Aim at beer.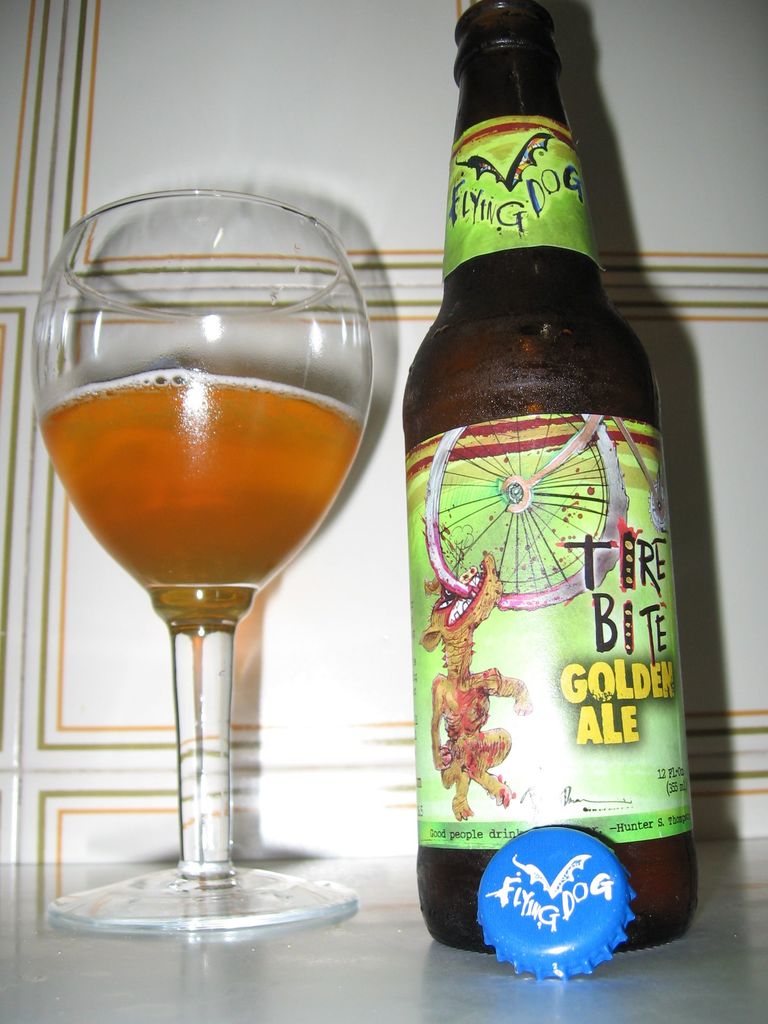
Aimed at [399, 0, 699, 952].
